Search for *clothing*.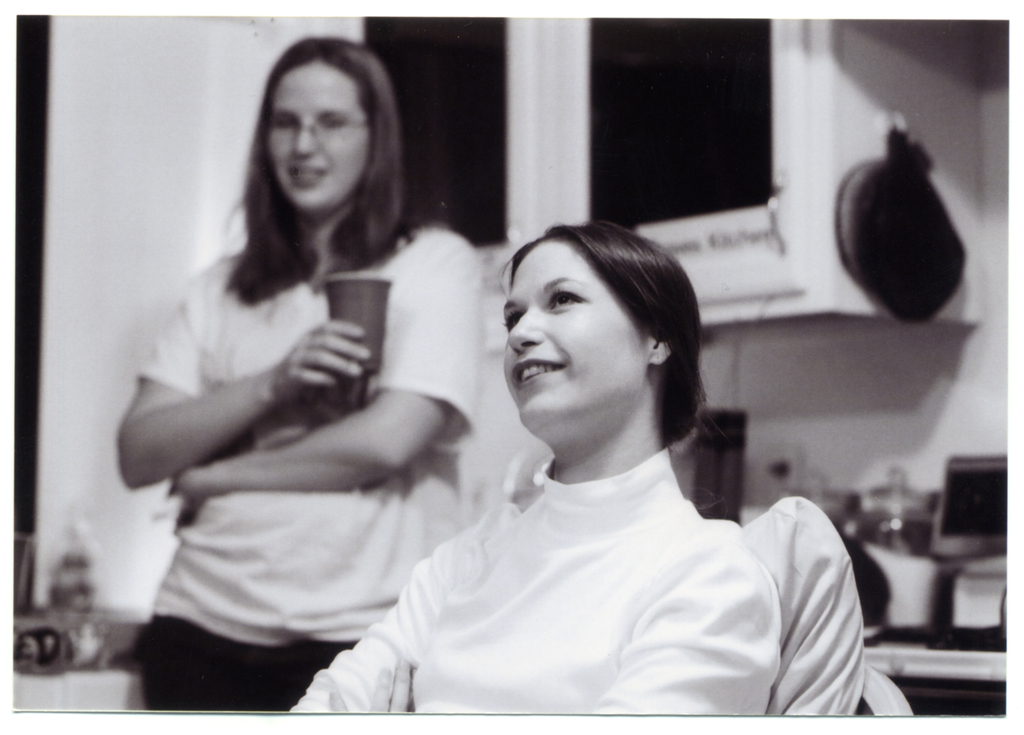
Found at (346, 363, 871, 728).
